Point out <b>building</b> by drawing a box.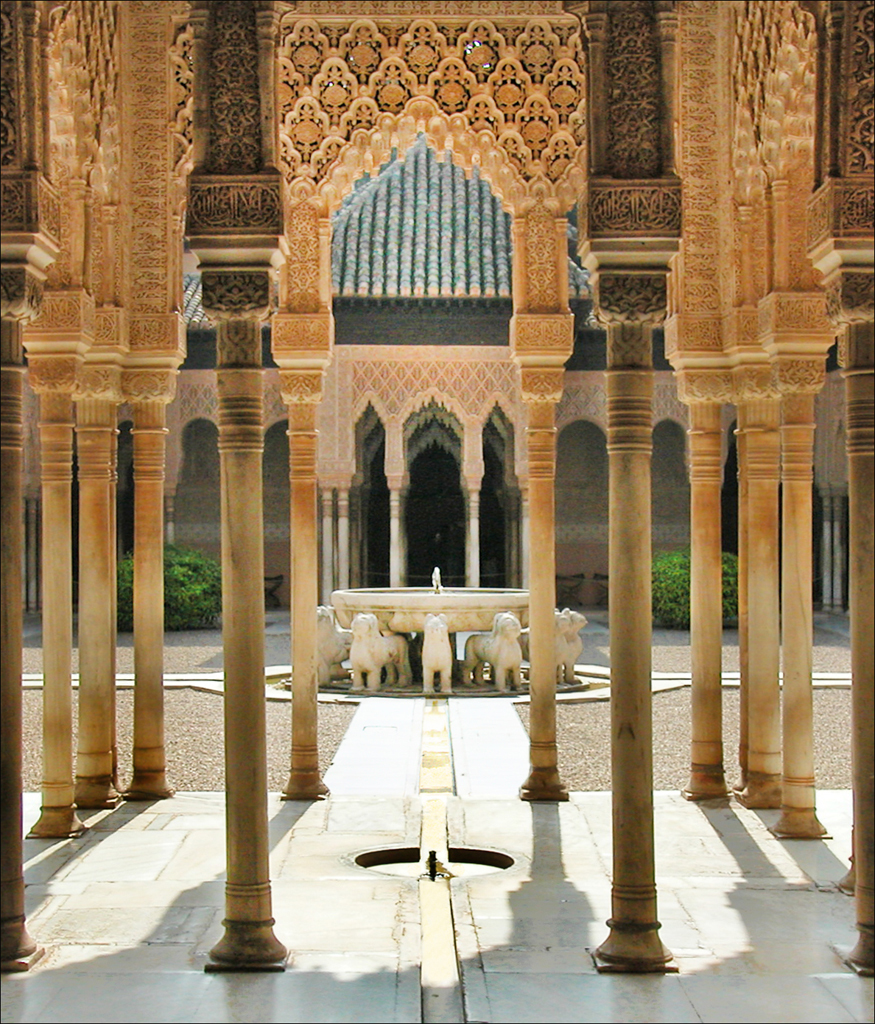
(0, 0, 874, 1023).
